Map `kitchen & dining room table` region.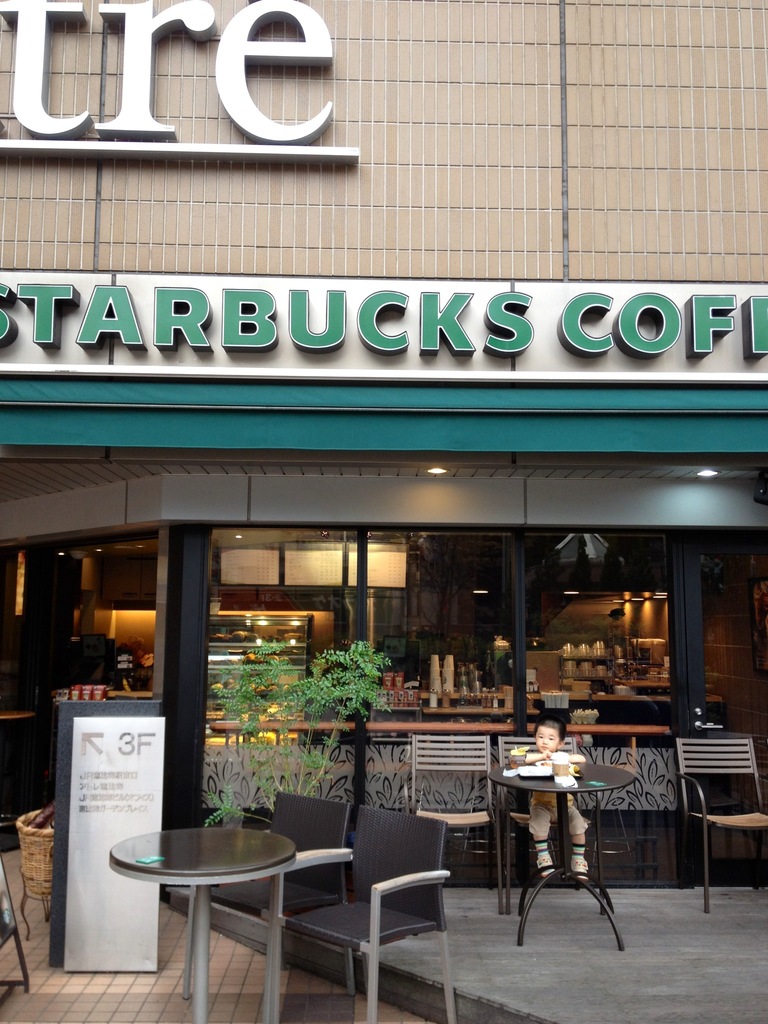
Mapped to 104,792,456,1023.
